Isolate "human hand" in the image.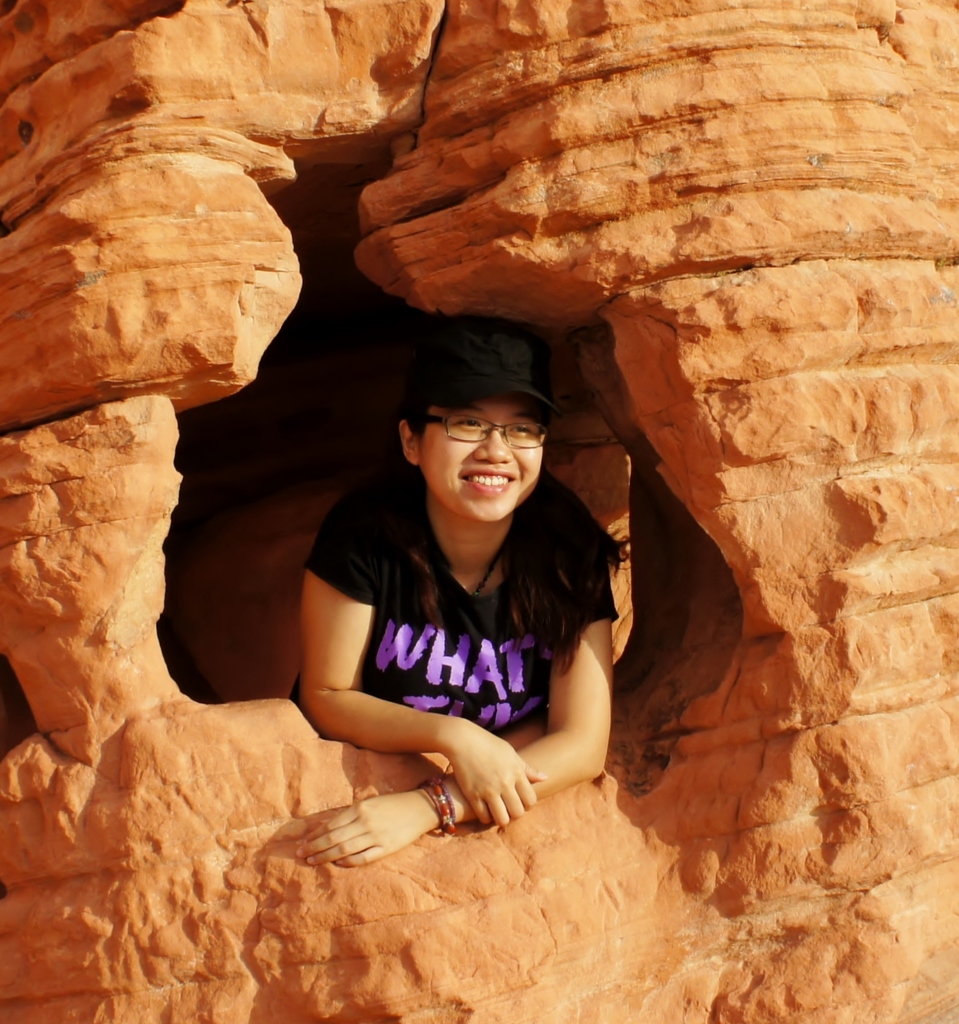
Isolated region: detection(410, 714, 546, 826).
